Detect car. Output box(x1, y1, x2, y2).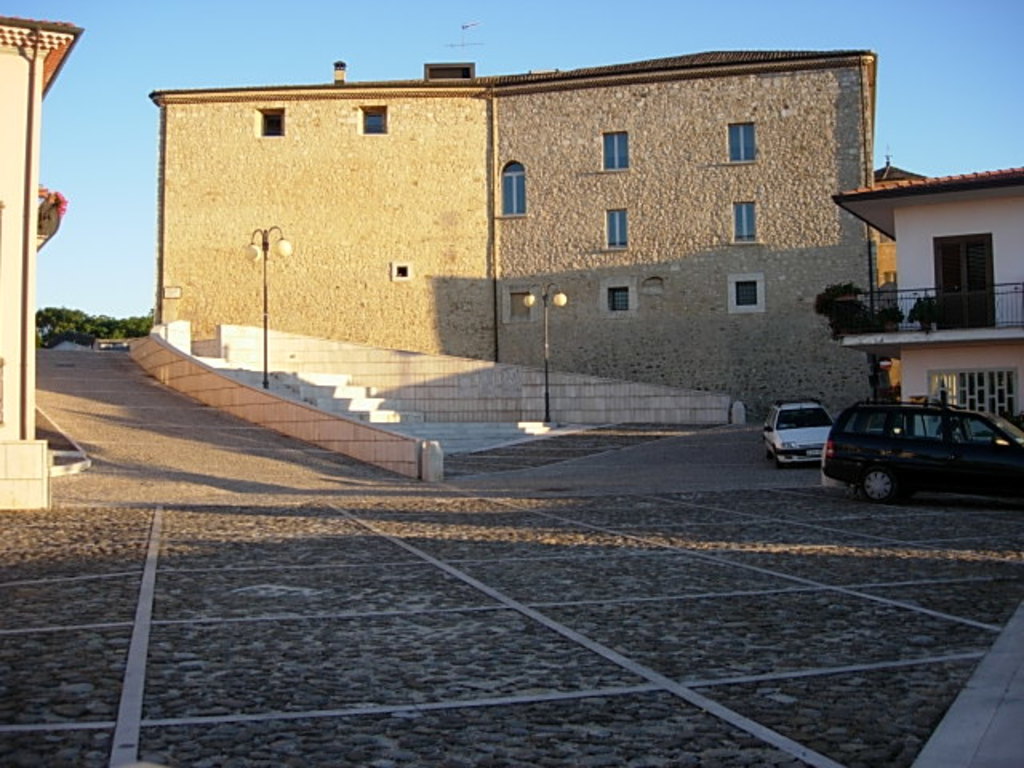
box(822, 397, 1022, 506).
